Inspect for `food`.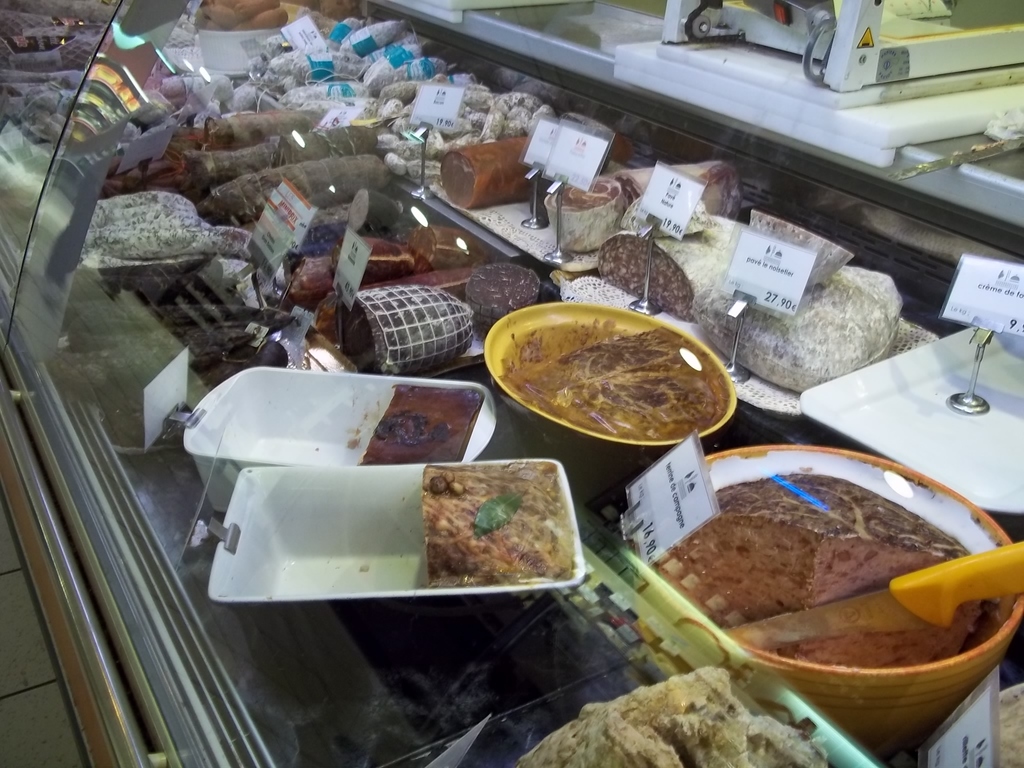
Inspection: locate(81, 8, 557, 378).
